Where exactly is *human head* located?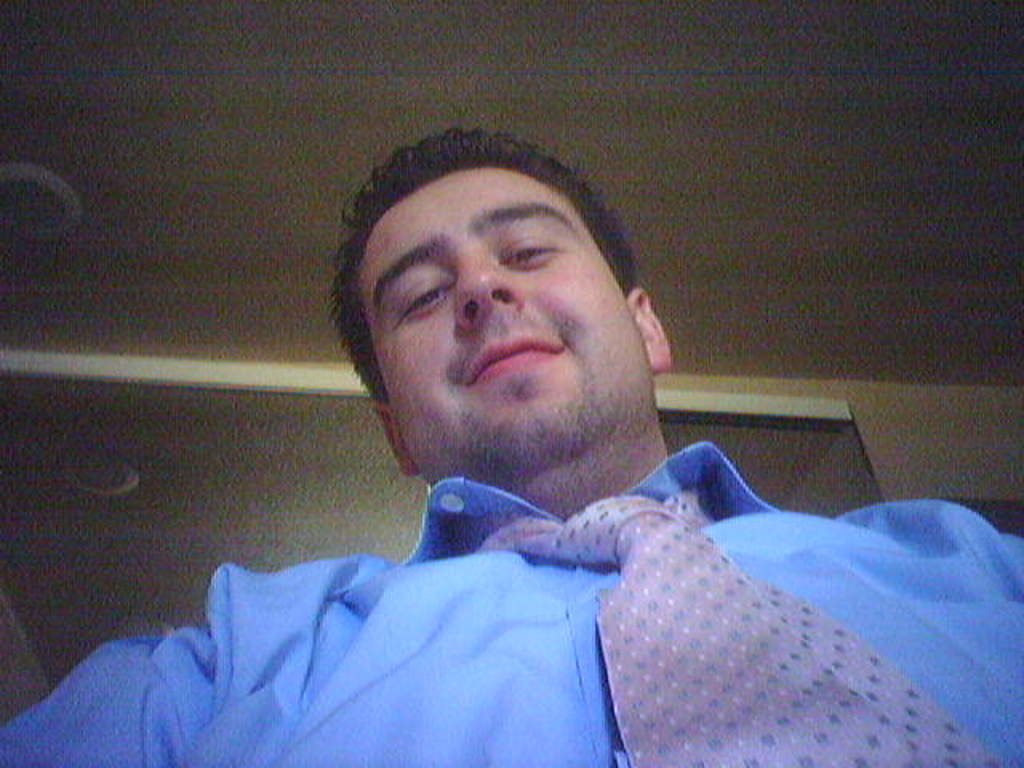
Its bounding box is Rect(346, 133, 662, 437).
